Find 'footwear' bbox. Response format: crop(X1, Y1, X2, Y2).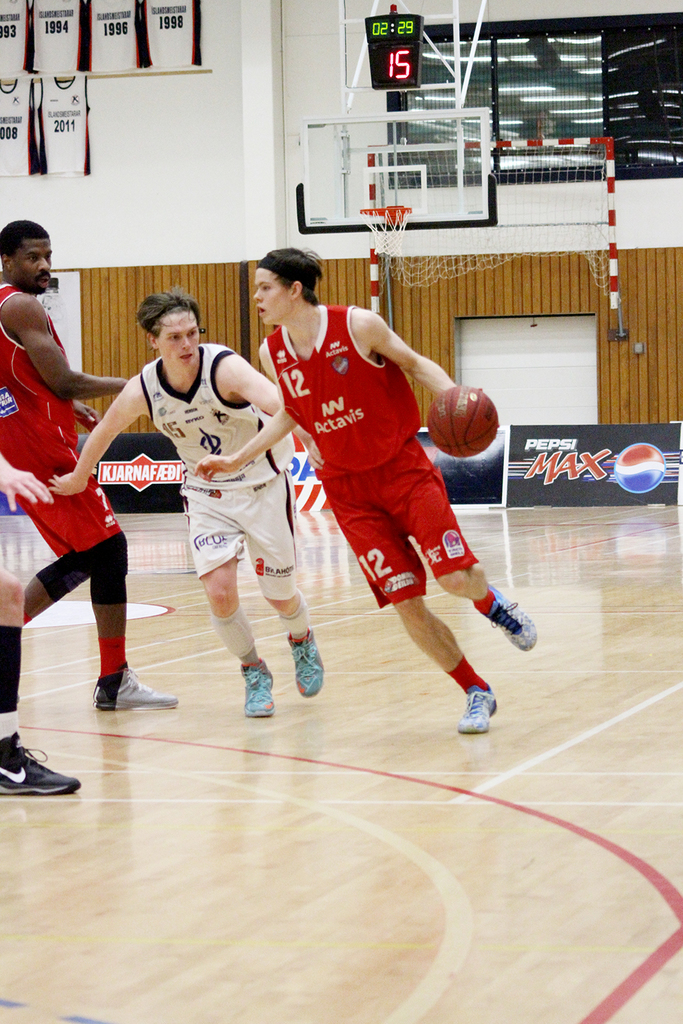
crop(460, 679, 497, 736).
